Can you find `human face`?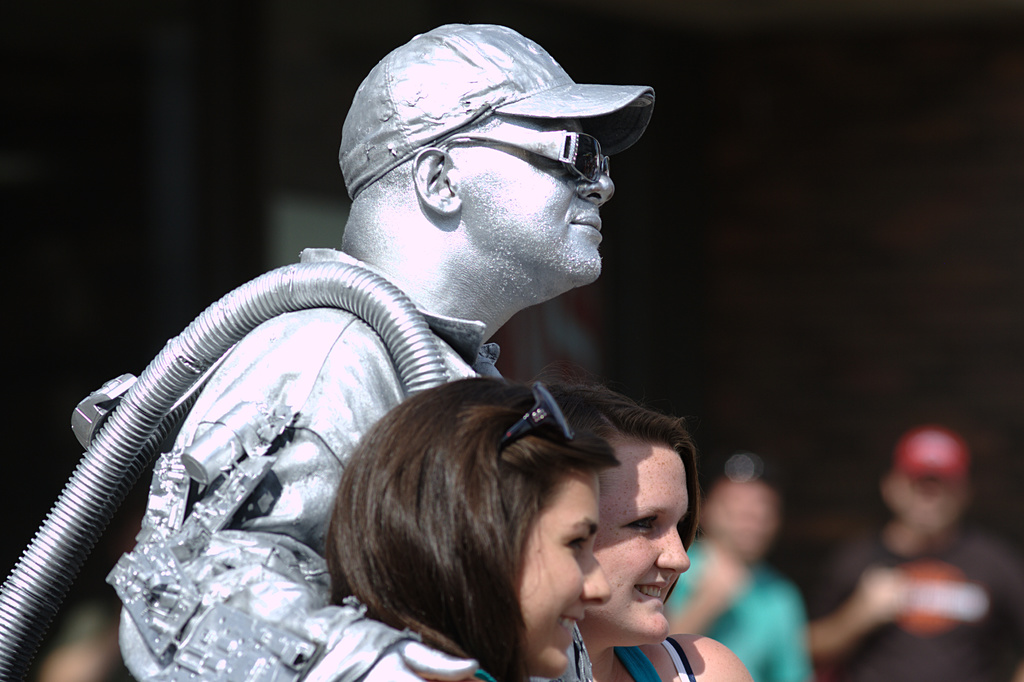
Yes, bounding box: <region>518, 469, 610, 678</region>.
